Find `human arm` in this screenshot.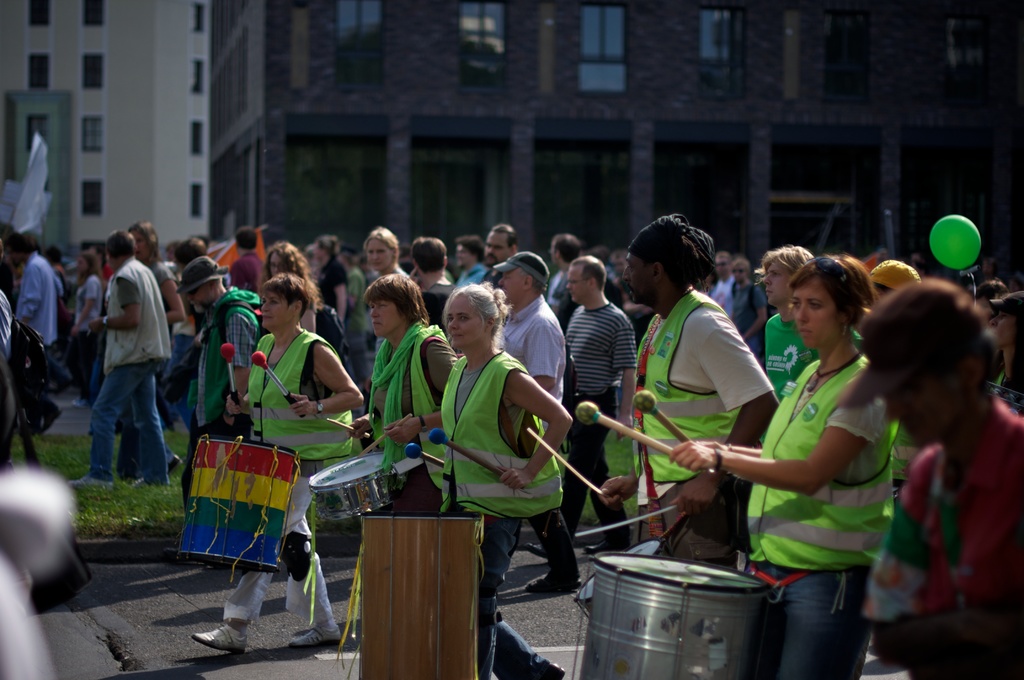
The bounding box for `human arm` is (left=287, top=337, right=367, bottom=419).
